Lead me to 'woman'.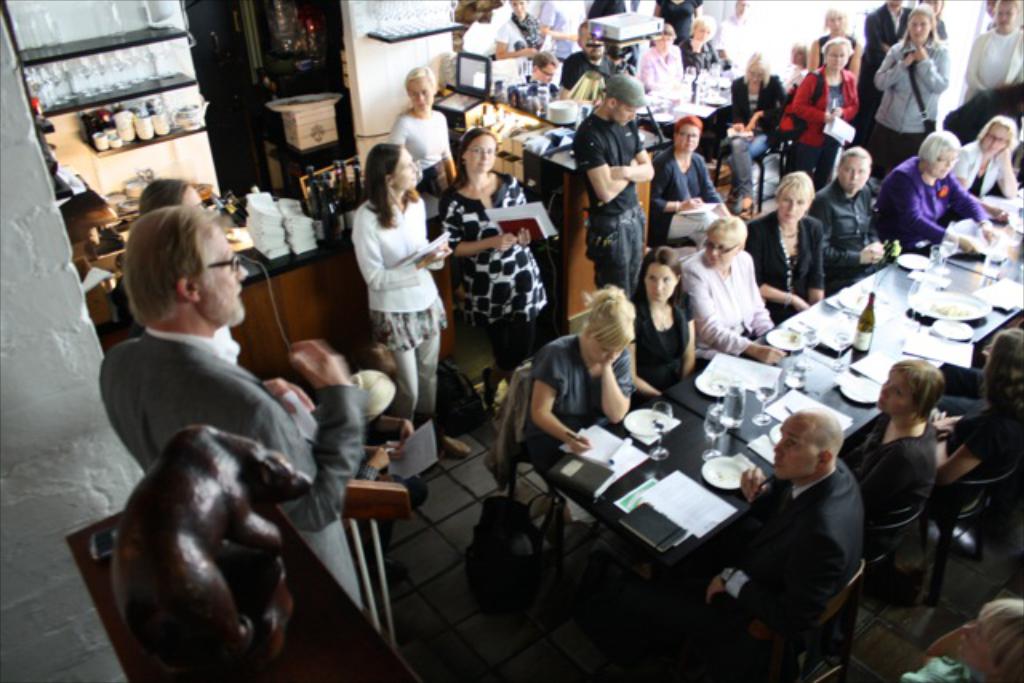
Lead to (left=435, top=109, right=582, bottom=379).
